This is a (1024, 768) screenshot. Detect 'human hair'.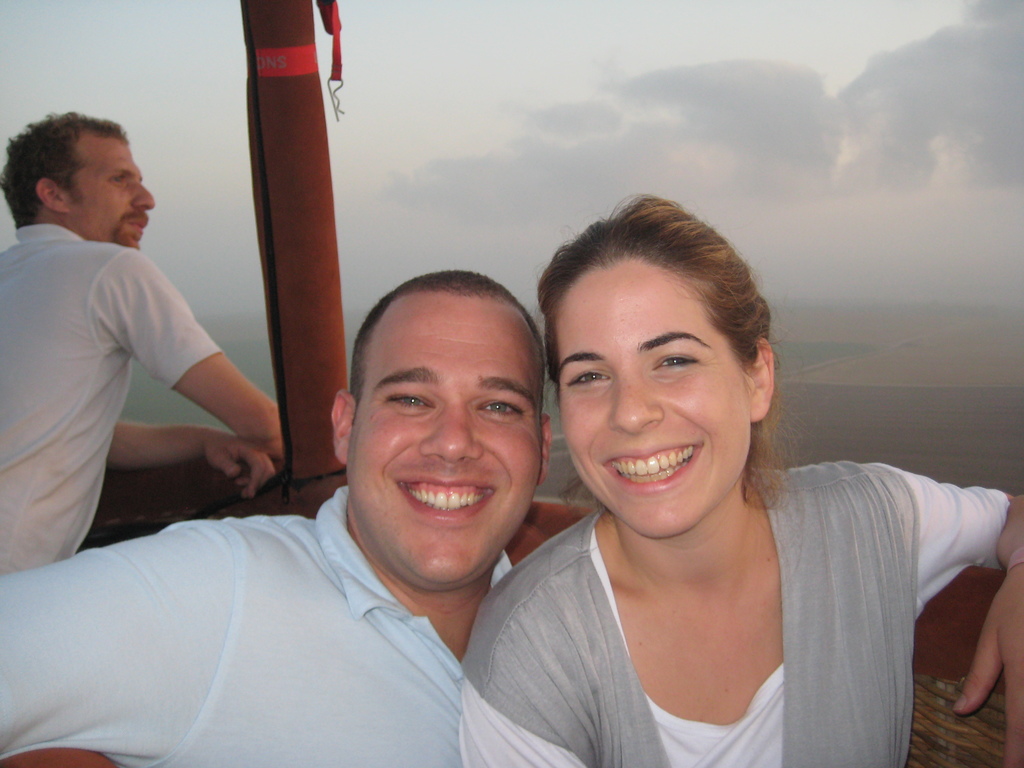
x1=345, y1=267, x2=548, y2=407.
